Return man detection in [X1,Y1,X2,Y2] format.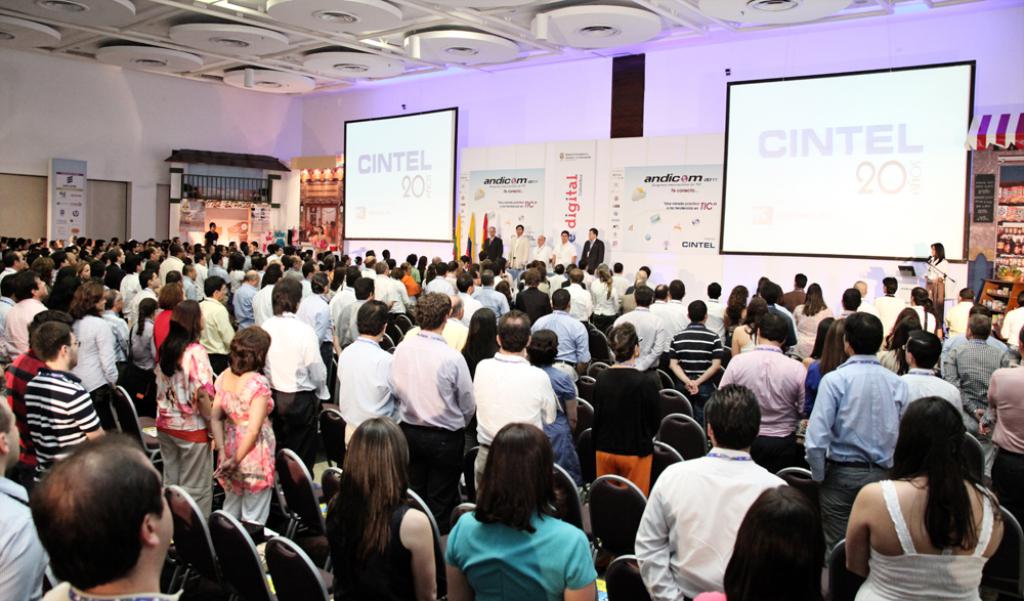
[24,319,106,476].
